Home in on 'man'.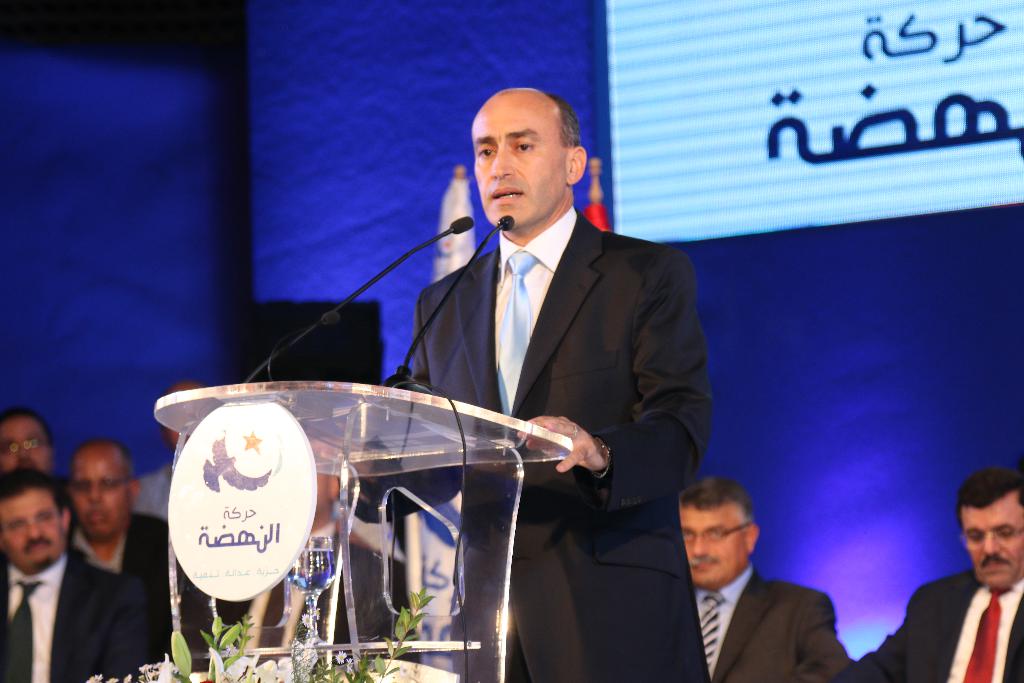
Homed in at bbox=(397, 88, 719, 682).
